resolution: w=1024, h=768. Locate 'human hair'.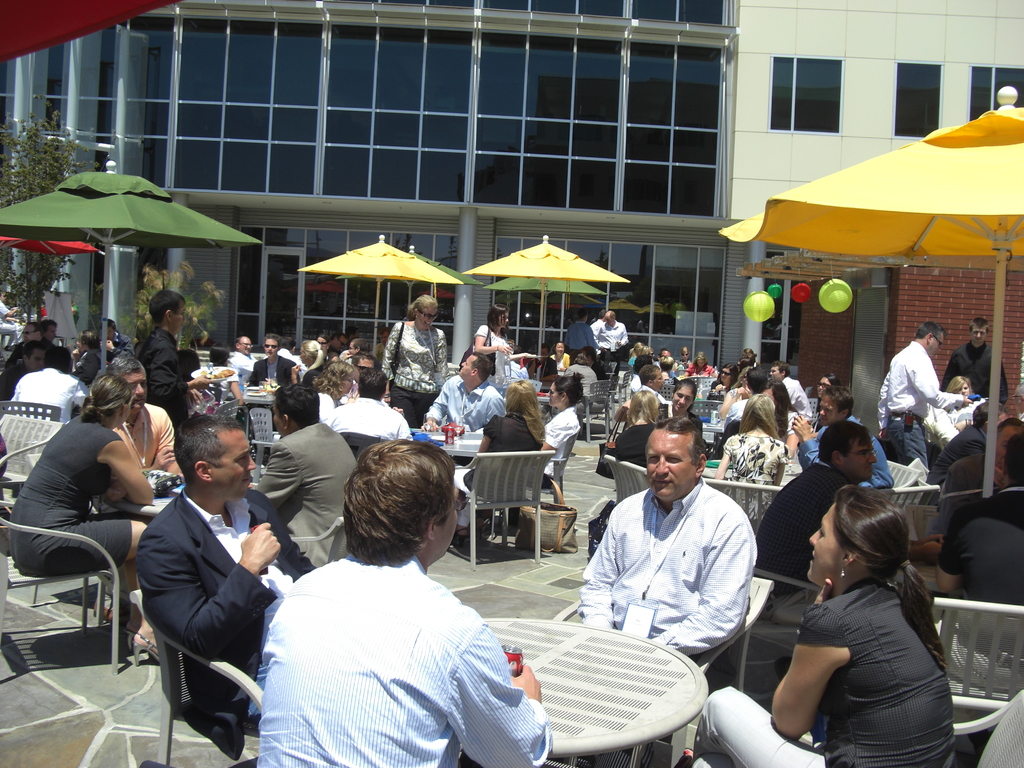
[x1=966, y1=316, x2=988, y2=336].
